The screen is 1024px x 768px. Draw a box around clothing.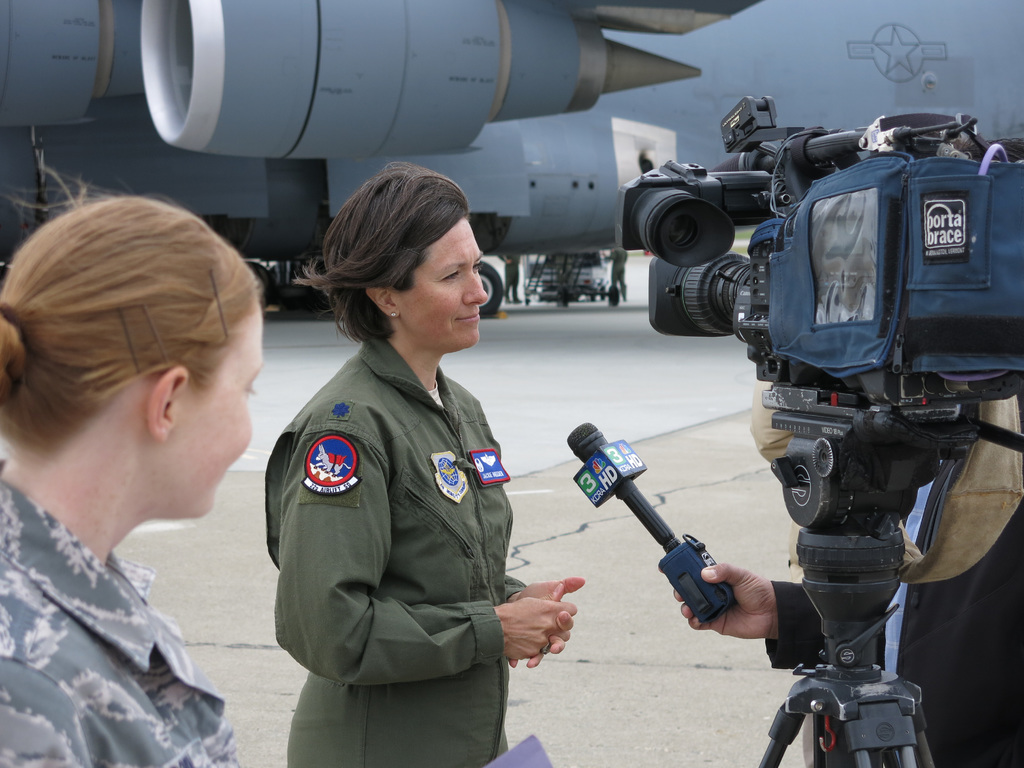
{"x1": 768, "y1": 451, "x2": 1023, "y2": 767}.
